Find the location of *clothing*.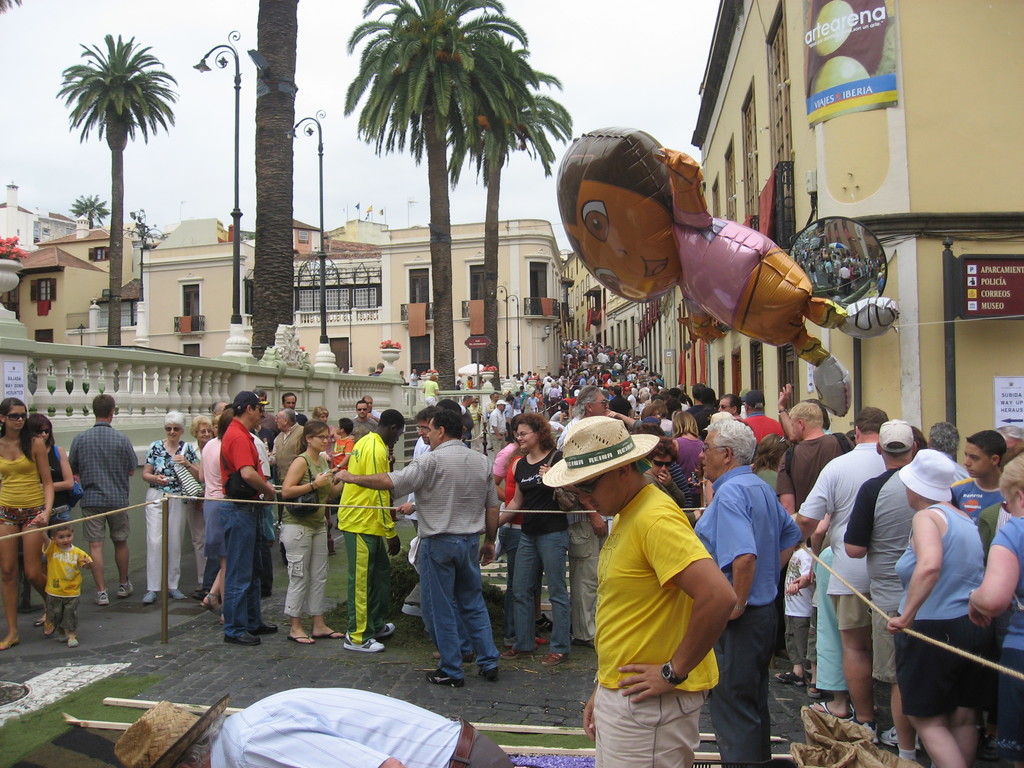
Location: pyautogui.locateOnScreen(677, 436, 707, 476).
